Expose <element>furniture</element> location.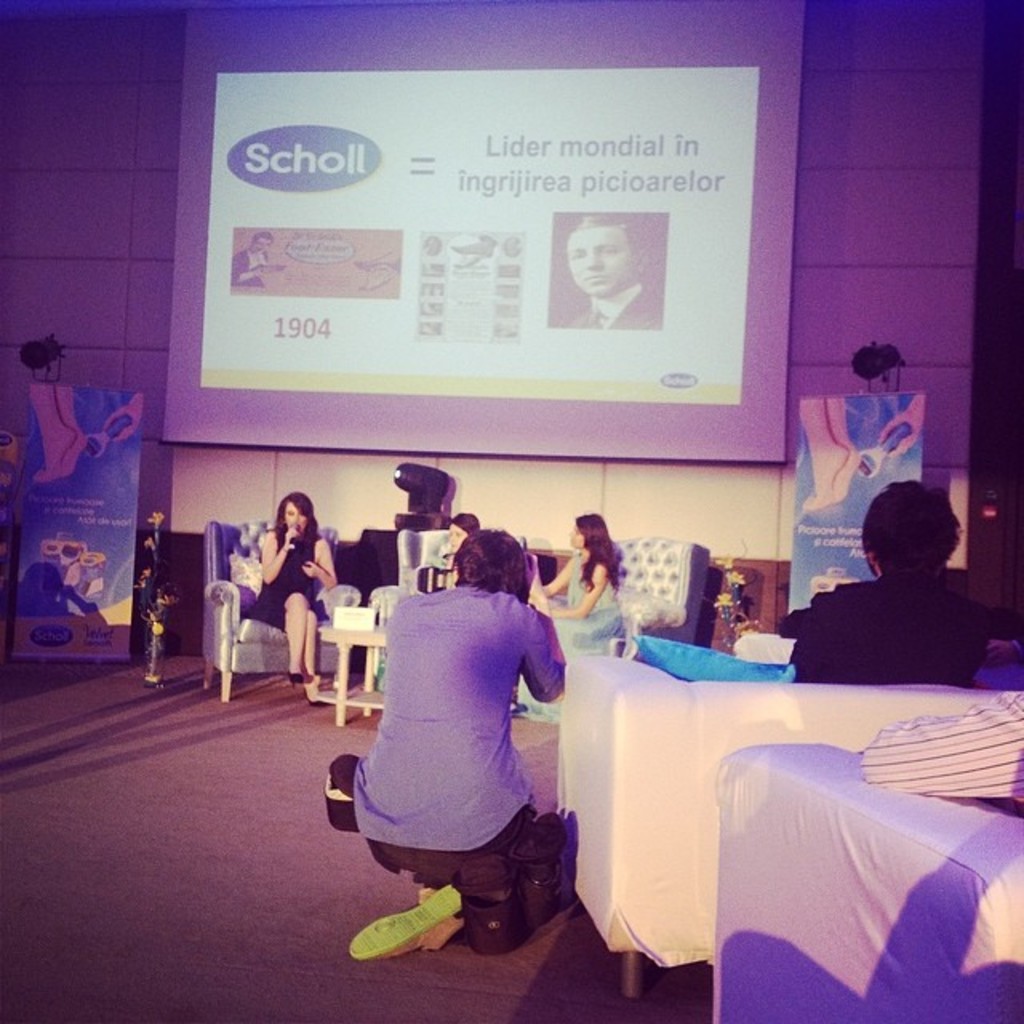
Exposed at left=366, top=528, right=528, bottom=690.
